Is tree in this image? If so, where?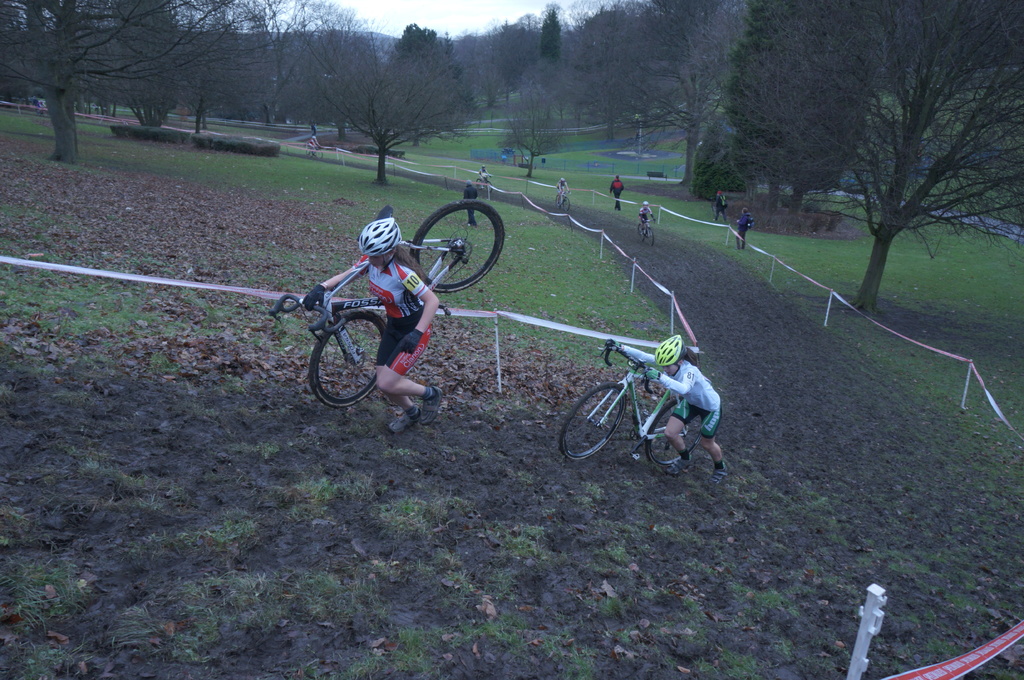
Yes, at box(720, 0, 818, 217).
